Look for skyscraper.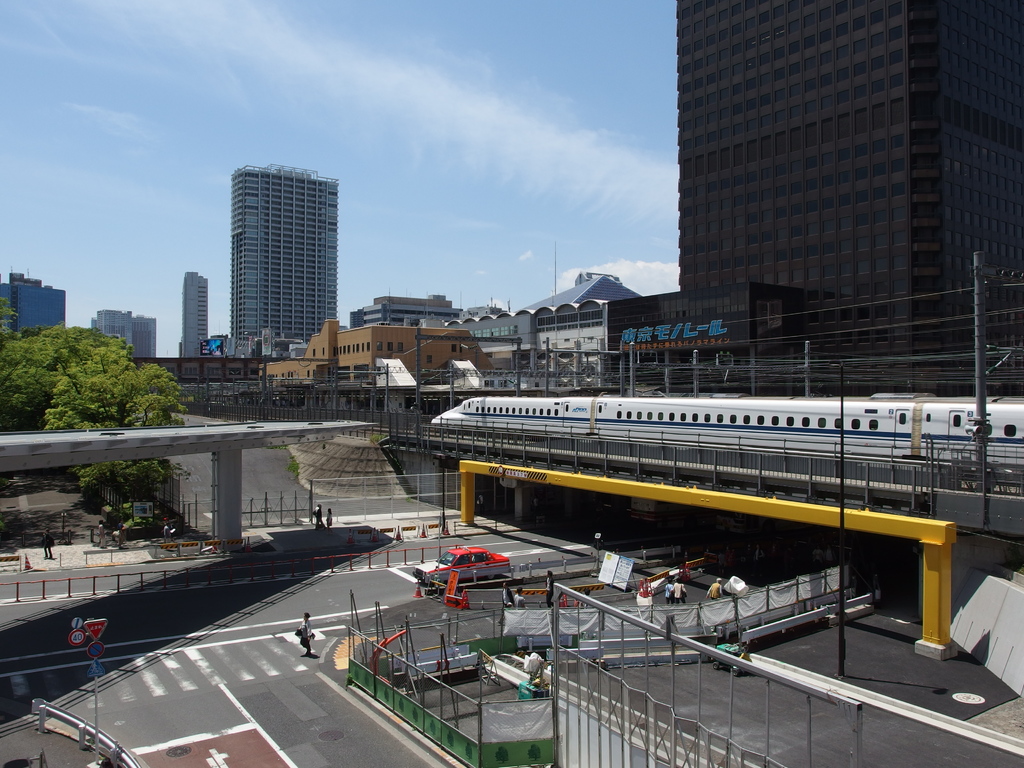
Found: [231, 164, 339, 342].
